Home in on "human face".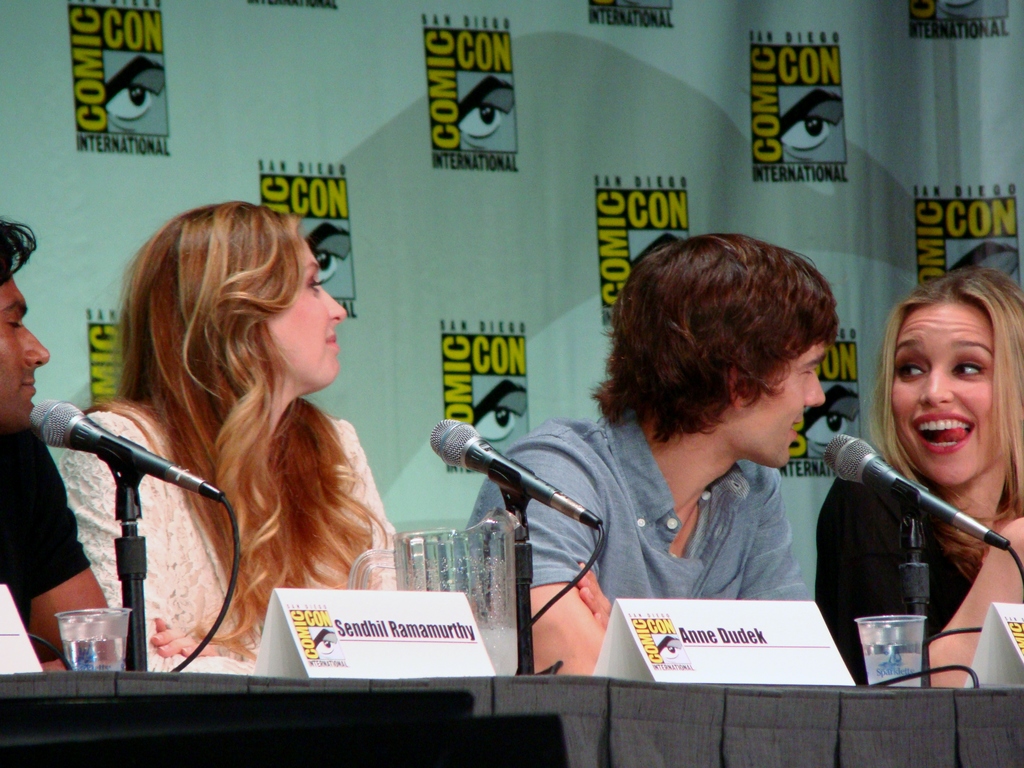
Homed in at {"left": 266, "top": 237, "right": 349, "bottom": 383}.
